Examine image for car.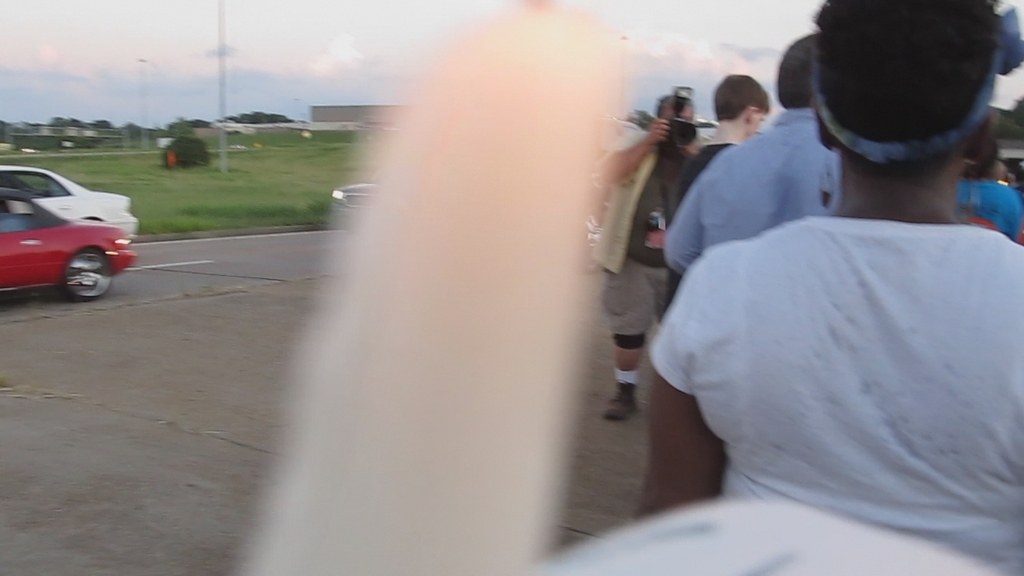
Examination result: {"left": 330, "top": 170, "right": 373, "bottom": 223}.
